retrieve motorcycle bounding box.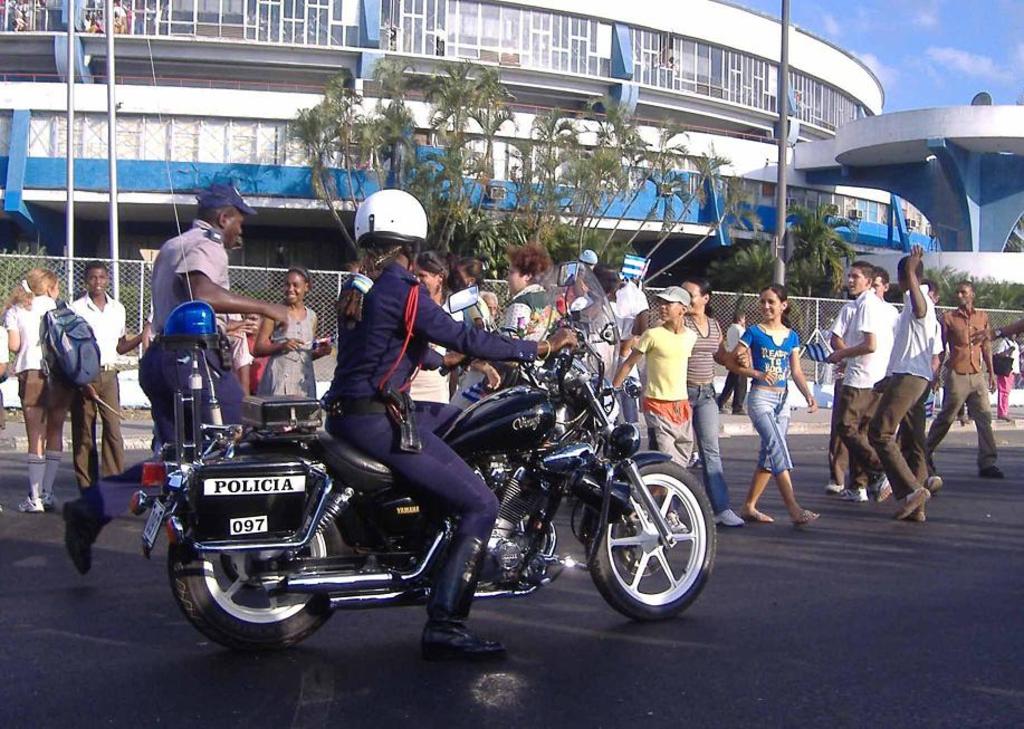
Bounding box: <region>127, 44, 717, 652</region>.
